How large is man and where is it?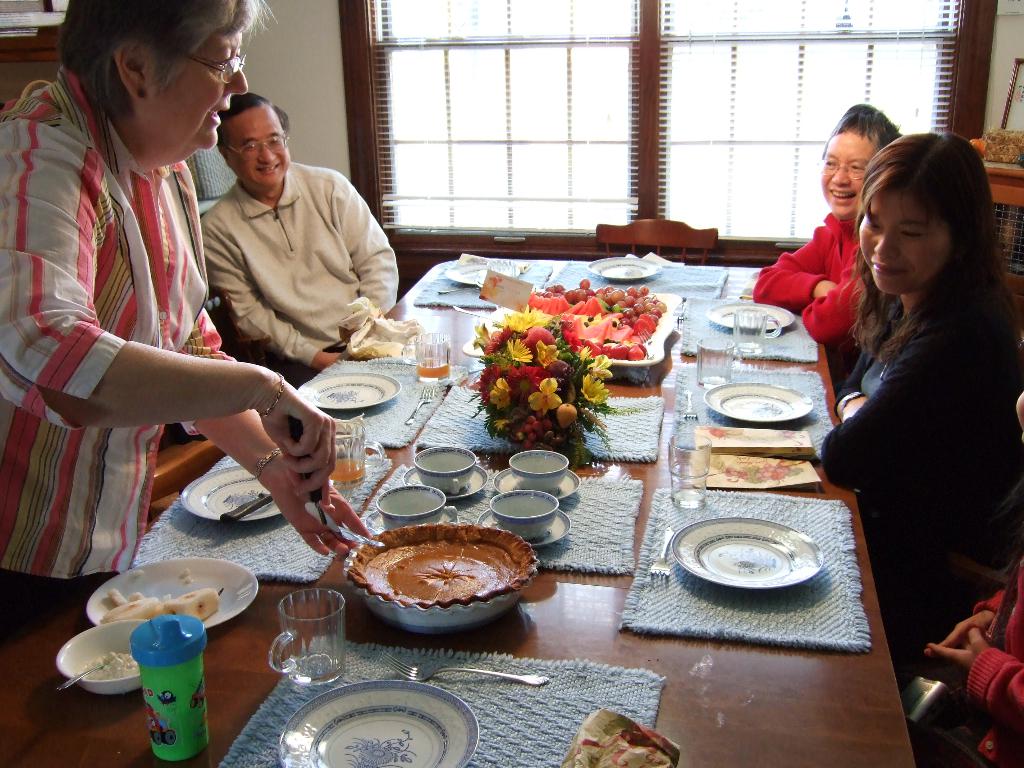
Bounding box: locate(208, 93, 396, 359).
